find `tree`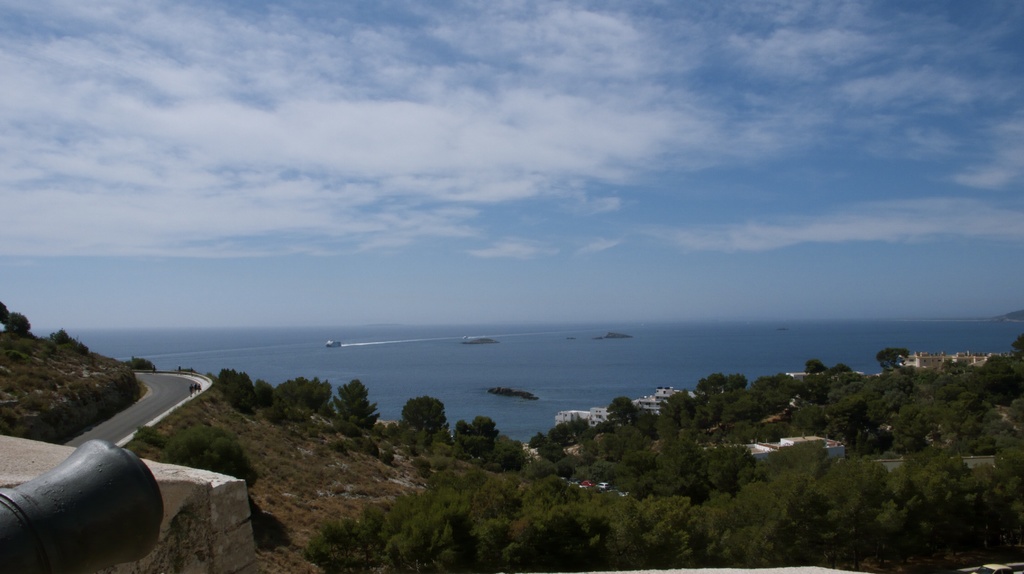
x1=539 y1=441 x2=566 y2=462
